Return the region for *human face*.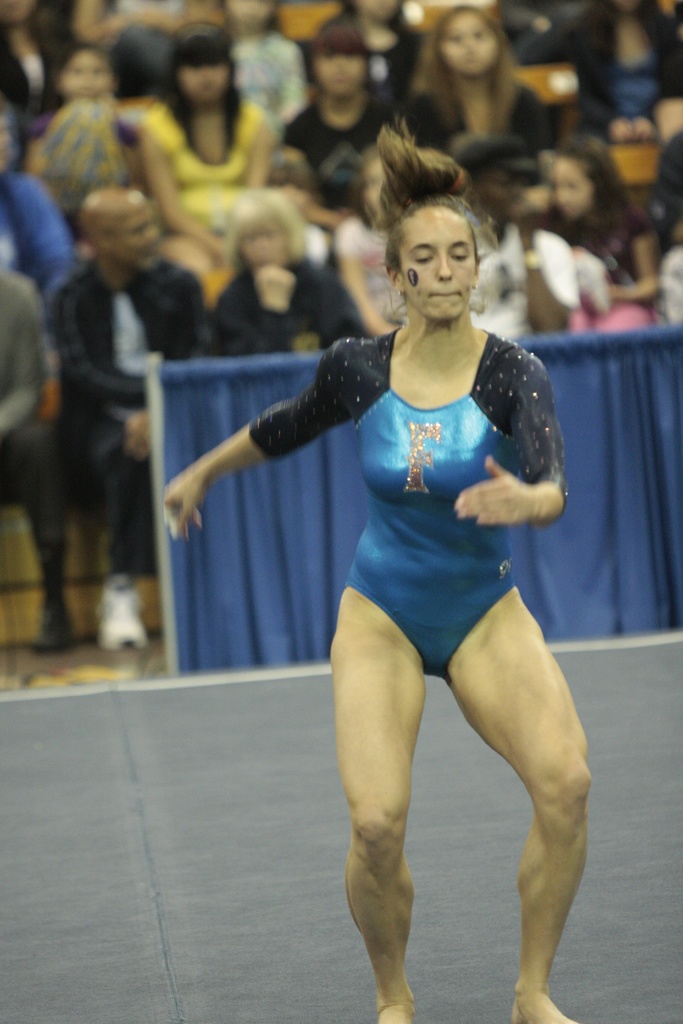
Rect(406, 206, 479, 326).
